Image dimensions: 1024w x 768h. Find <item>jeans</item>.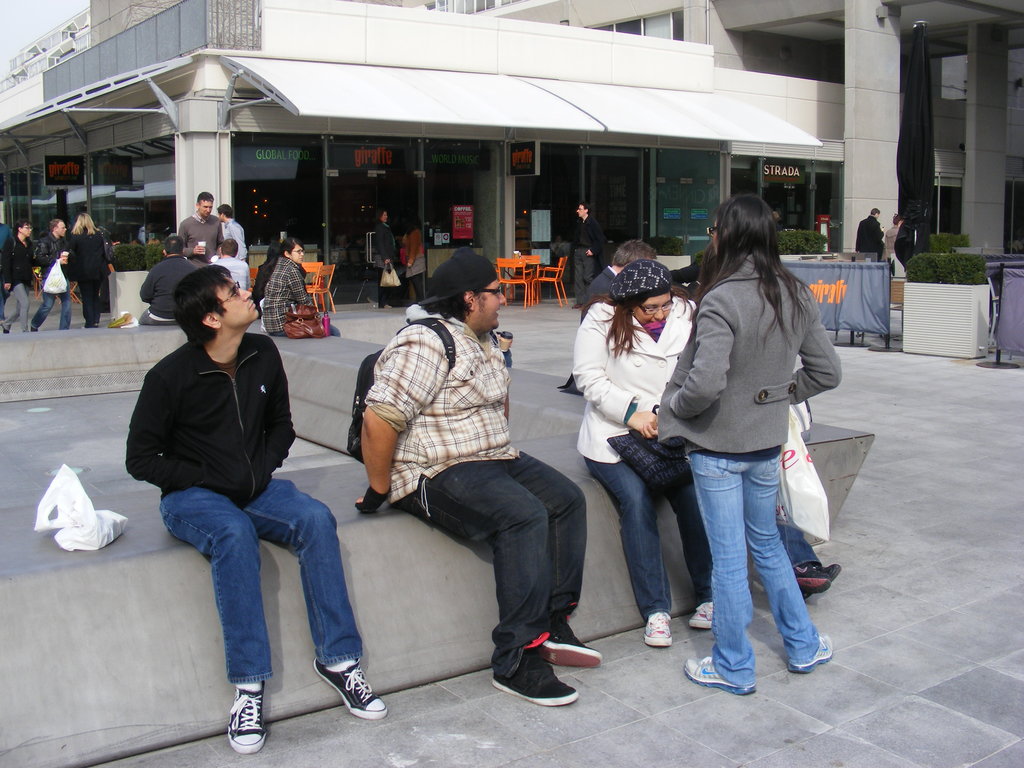
pyautogui.locateOnScreen(153, 472, 378, 688).
